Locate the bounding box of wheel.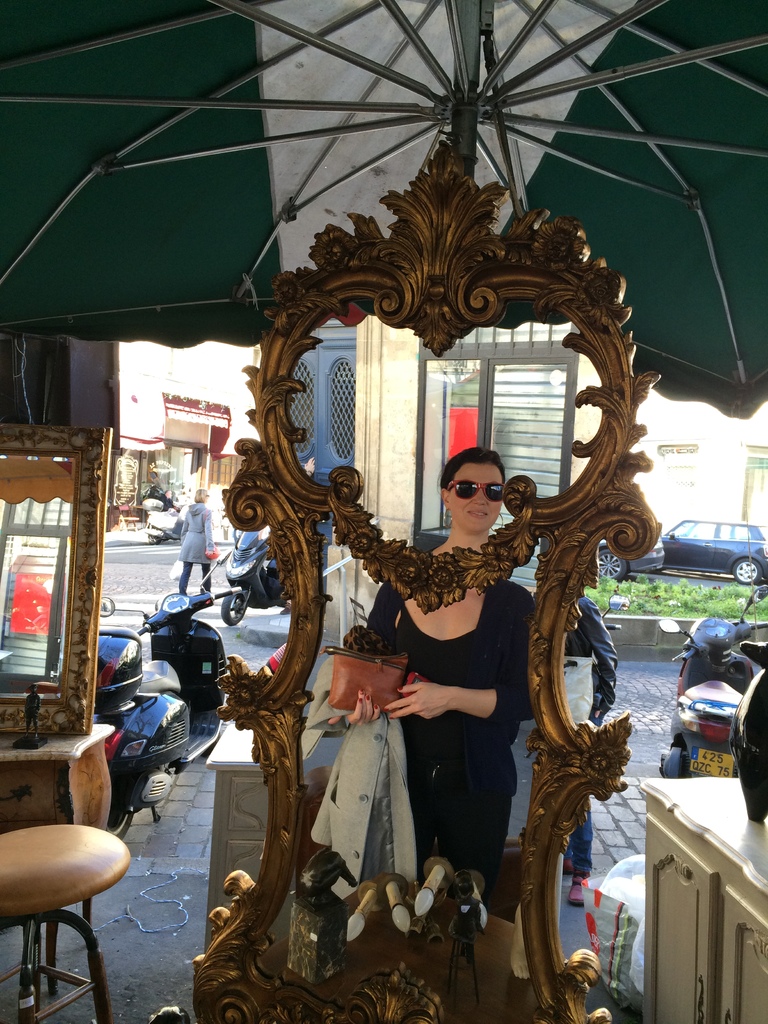
Bounding box: crop(218, 590, 247, 625).
